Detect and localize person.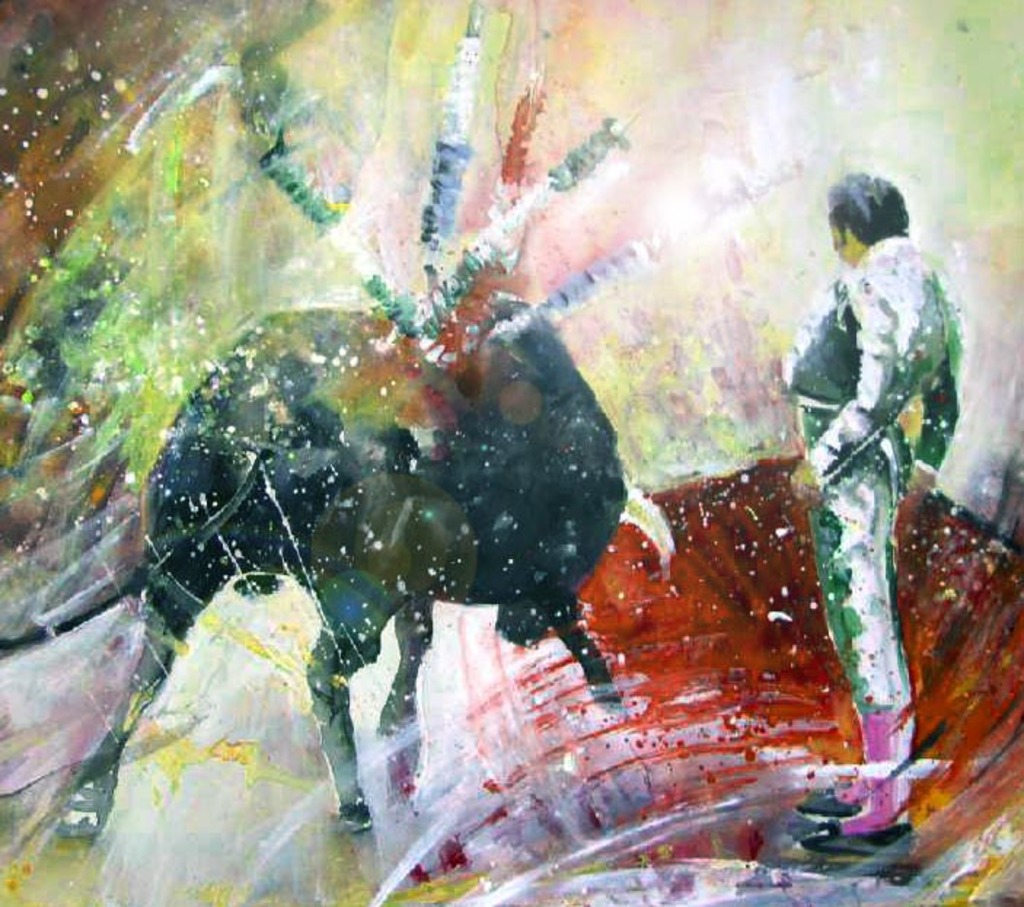
Localized at [left=760, top=131, right=973, bottom=839].
